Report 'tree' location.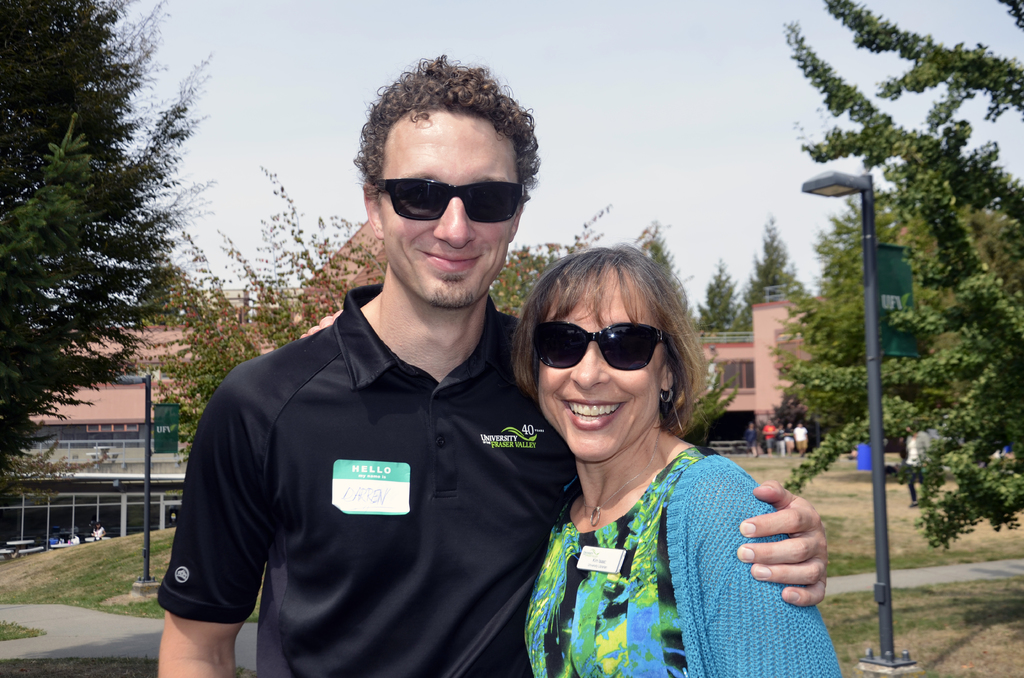
Report: <box>139,257,195,319</box>.
